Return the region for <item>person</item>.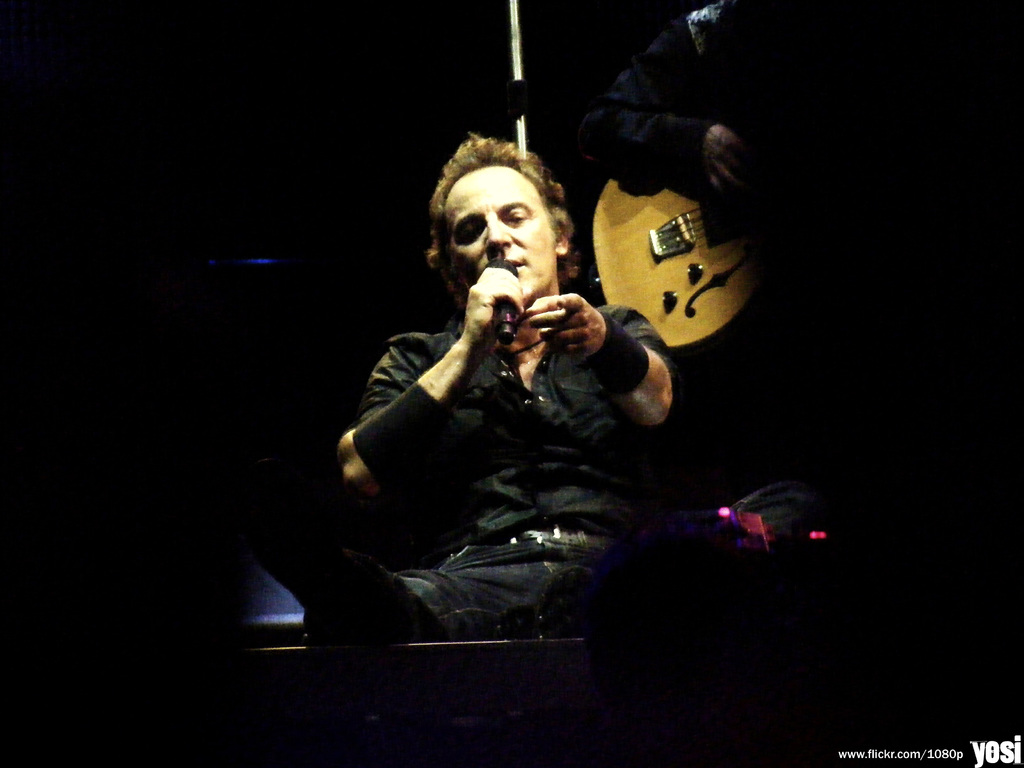
(337, 131, 676, 639).
